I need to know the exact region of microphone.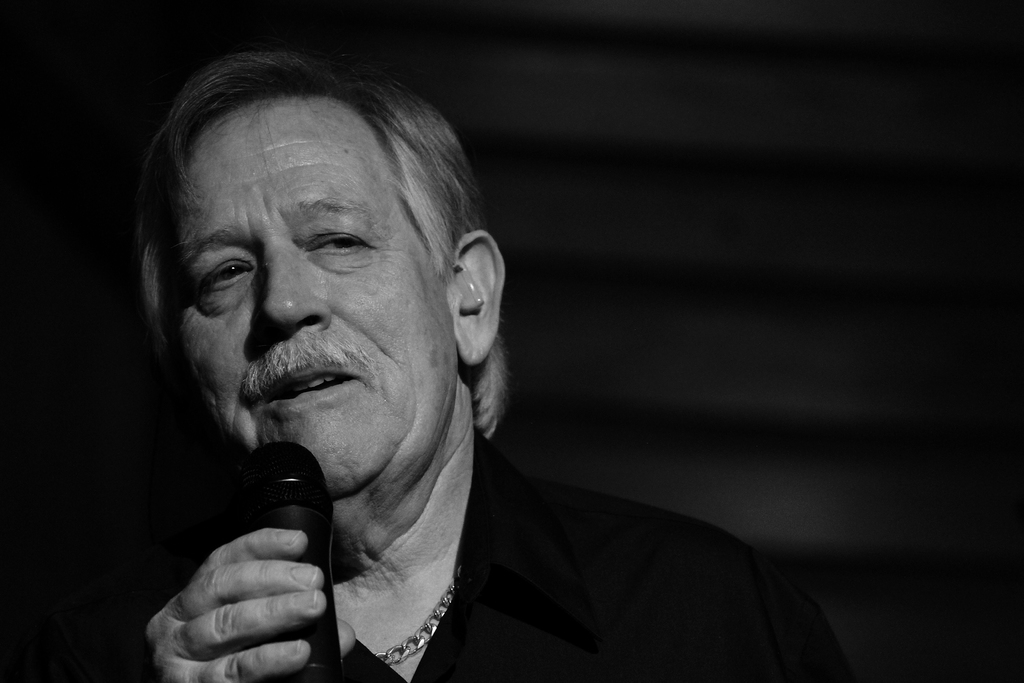
Region: {"left": 245, "top": 437, "right": 344, "bottom": 682}.
